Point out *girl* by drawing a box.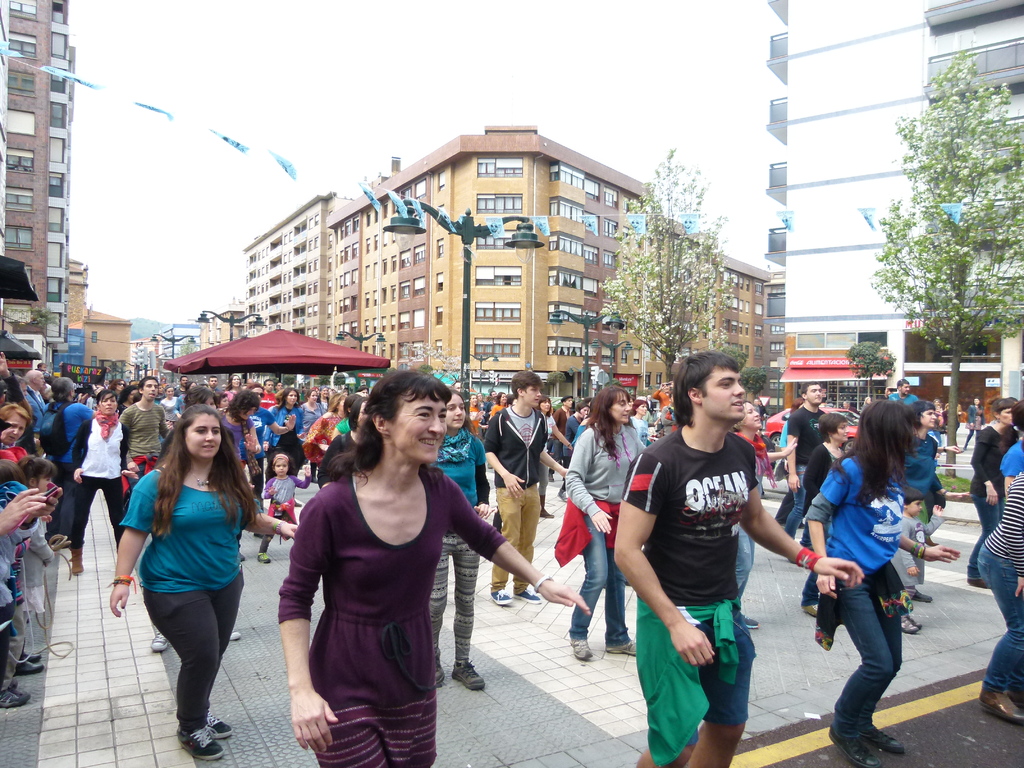
BBox(558, 394, 643, 653).
